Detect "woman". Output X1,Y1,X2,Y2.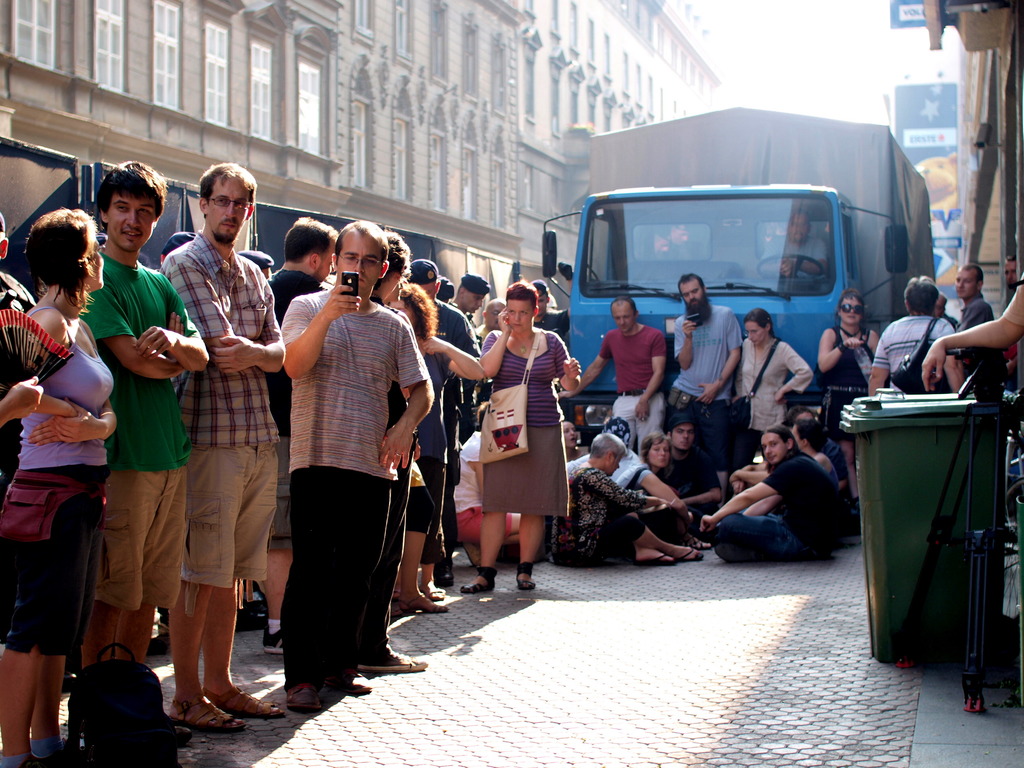
740,311,814,461.
